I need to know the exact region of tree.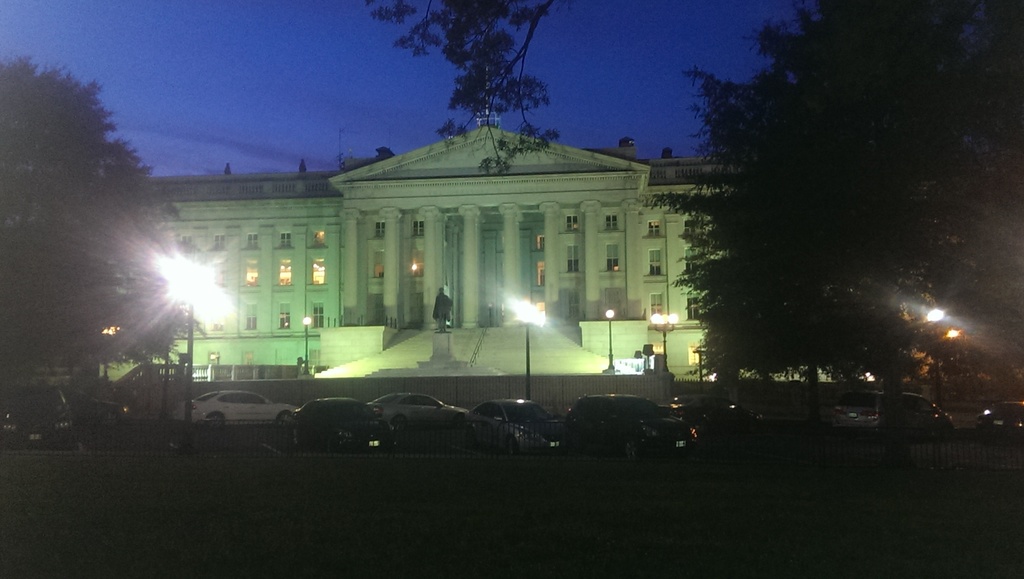
Region: {"x1": 652, "y1": 3, "x2": 1018, "y2": 420}.
